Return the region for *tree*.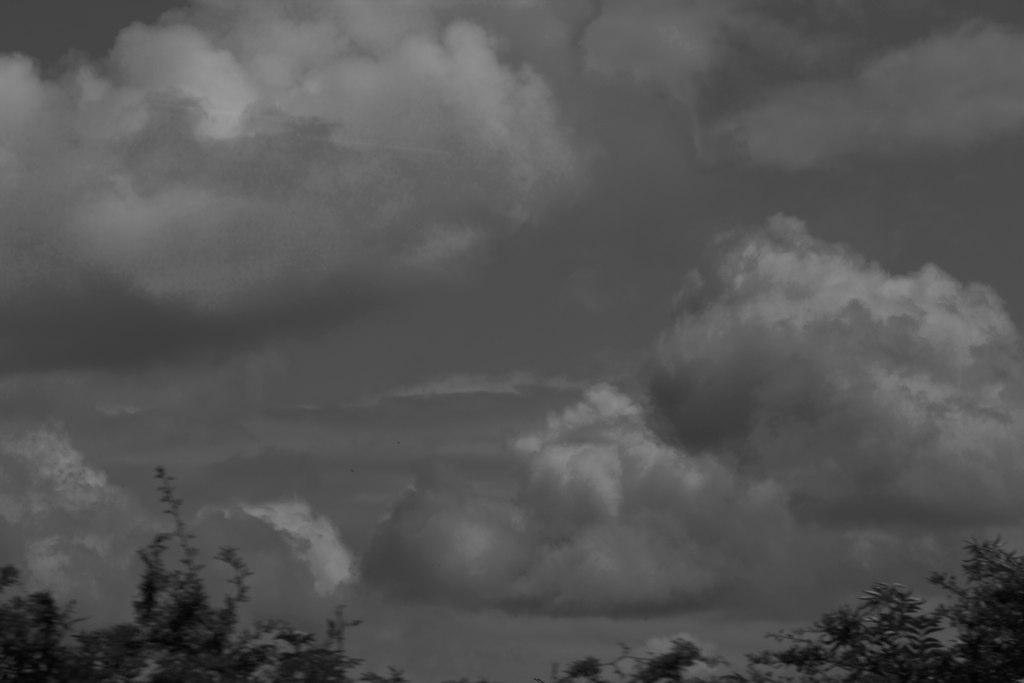
x1=750 y1=528 x2=1023 y2=682.
